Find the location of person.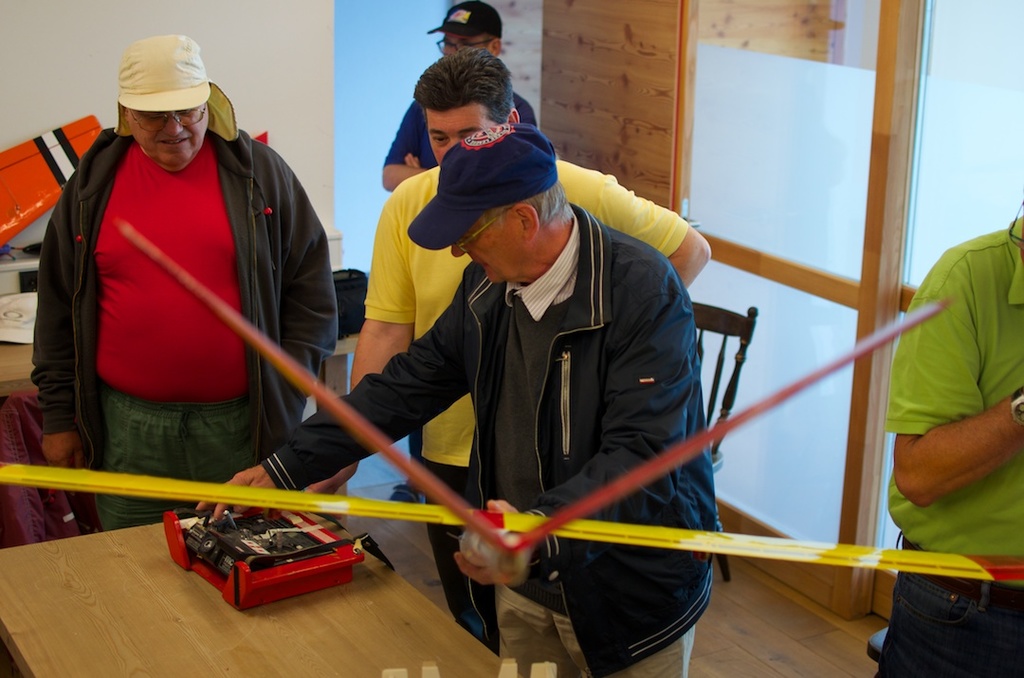
Location: 878/207/1023/677.
